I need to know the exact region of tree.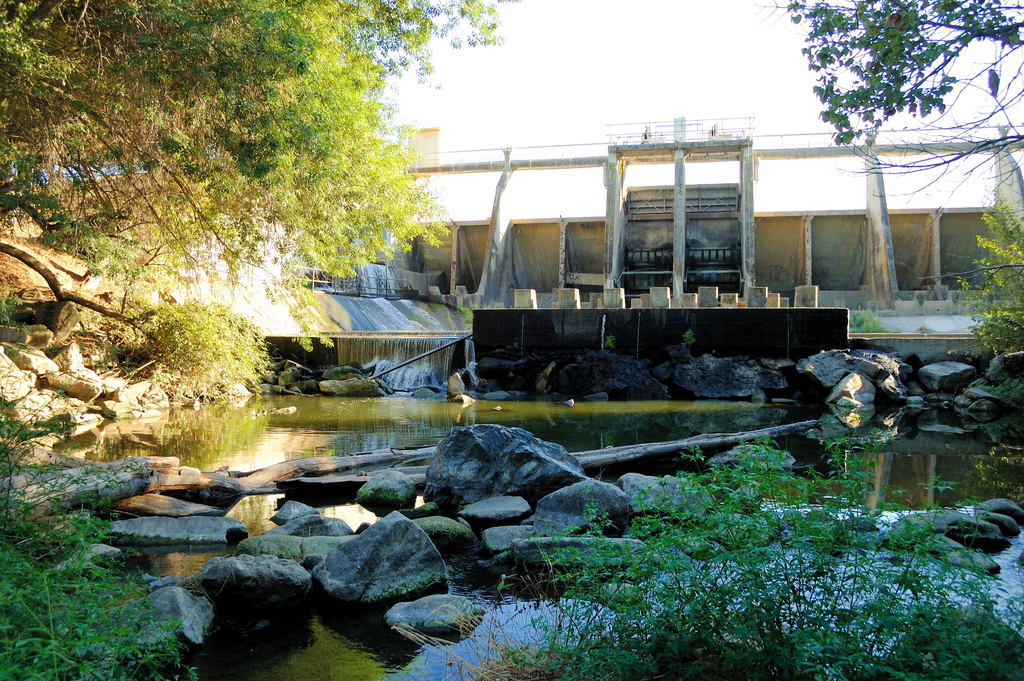
Region: rect(0, 0, 519, 355).
